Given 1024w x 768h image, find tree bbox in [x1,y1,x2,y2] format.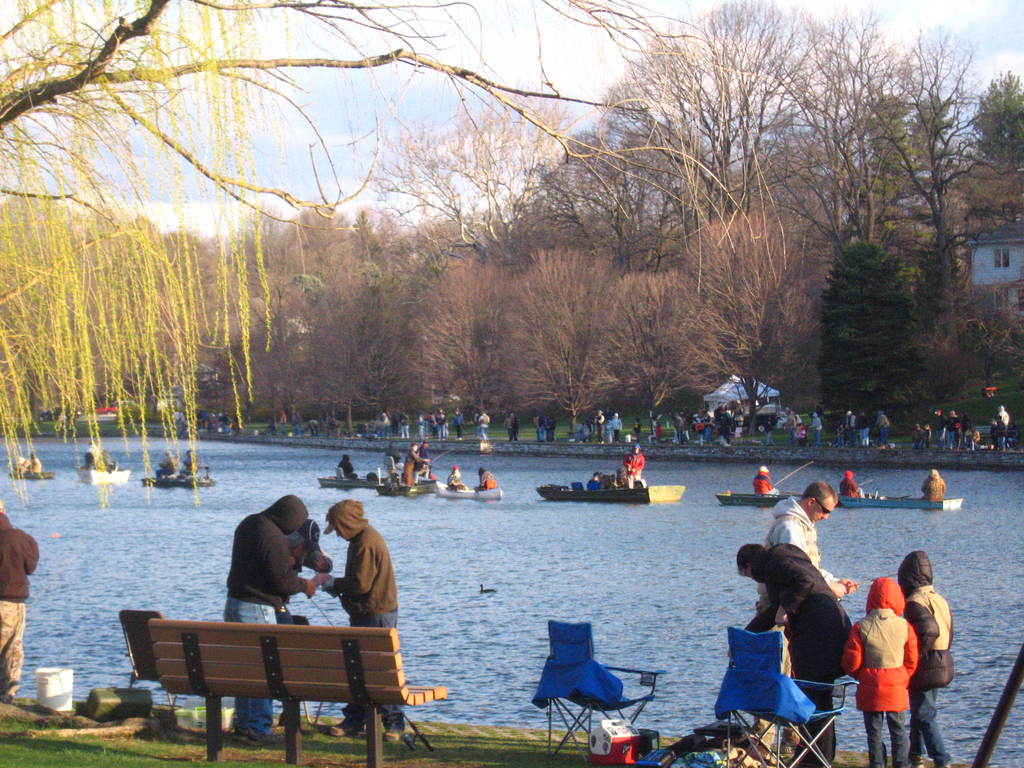
[0,0,796,527].
